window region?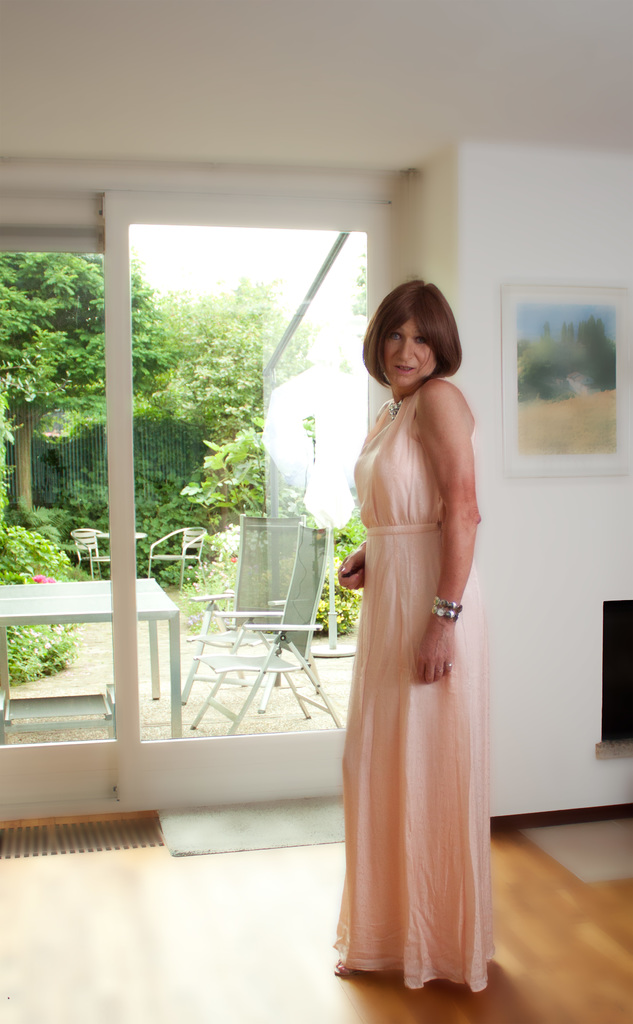
l=0, t=212, r=391, b=737
